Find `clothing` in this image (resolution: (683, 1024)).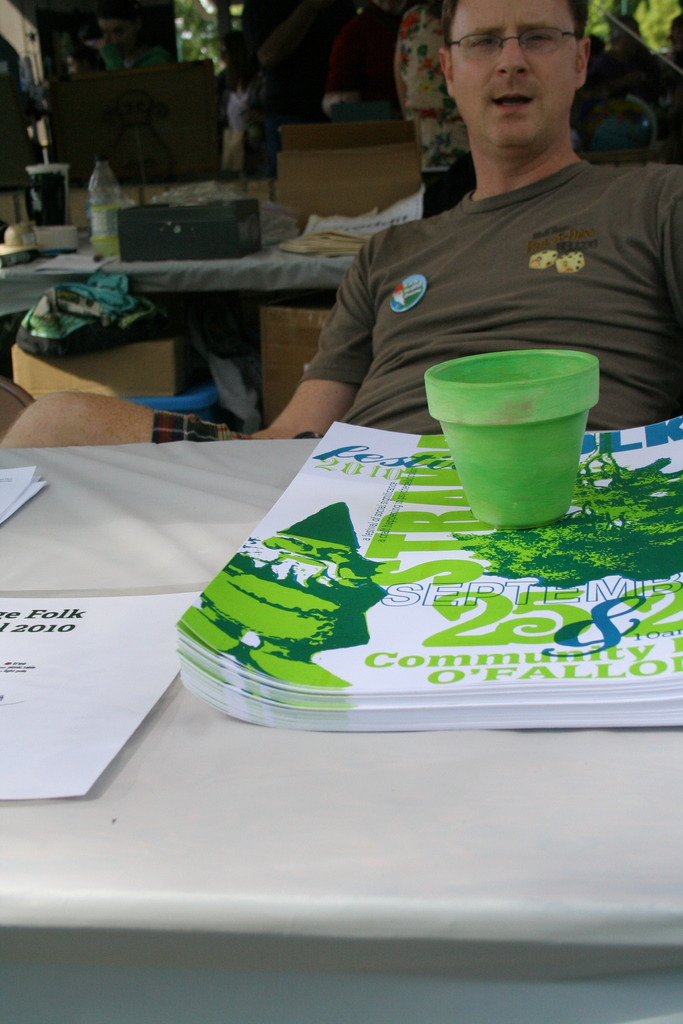
bbox=(219, 83, 272, 169).
